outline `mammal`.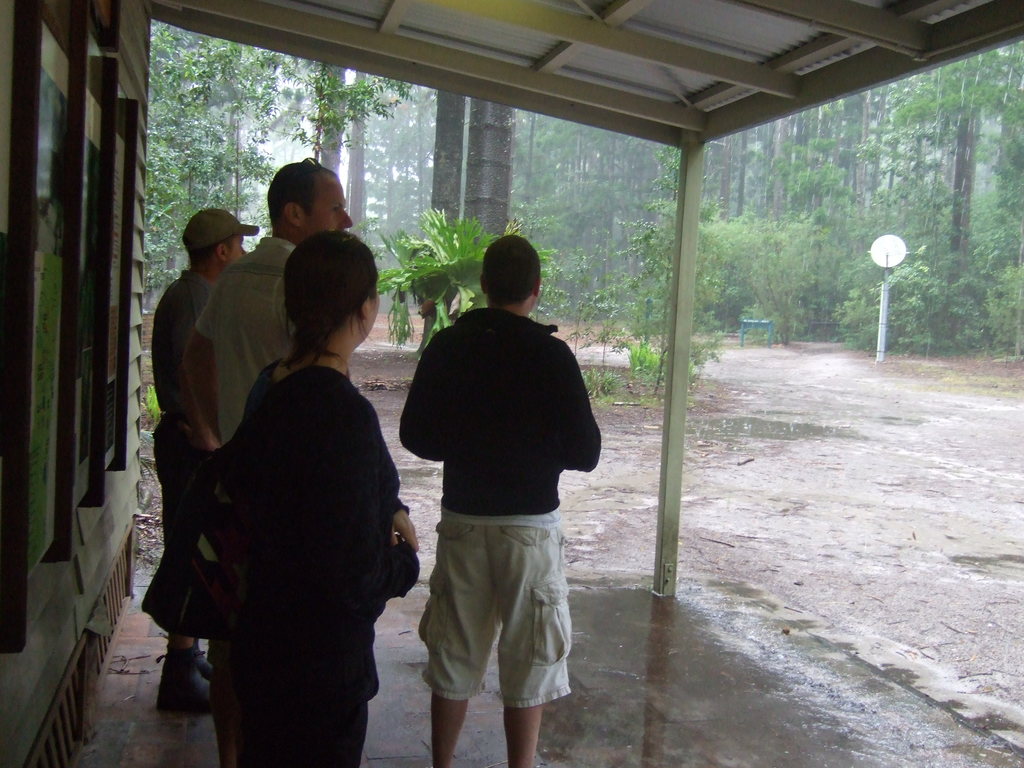
Outline: 382:232:603:756.
